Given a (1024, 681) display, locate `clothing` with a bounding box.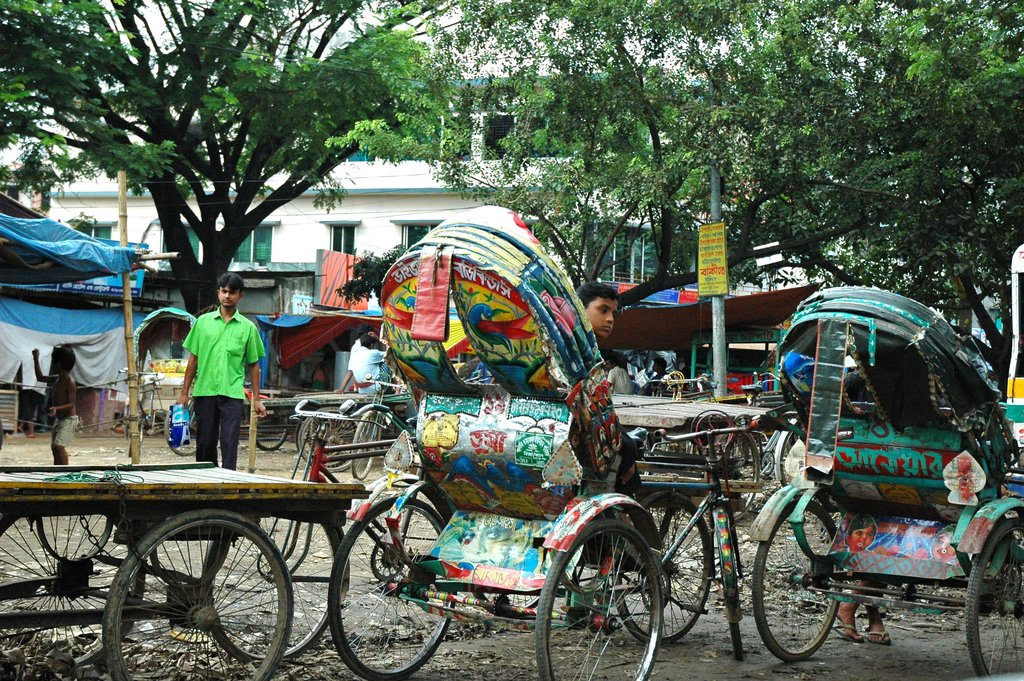
Located: 182:310:257:461.
